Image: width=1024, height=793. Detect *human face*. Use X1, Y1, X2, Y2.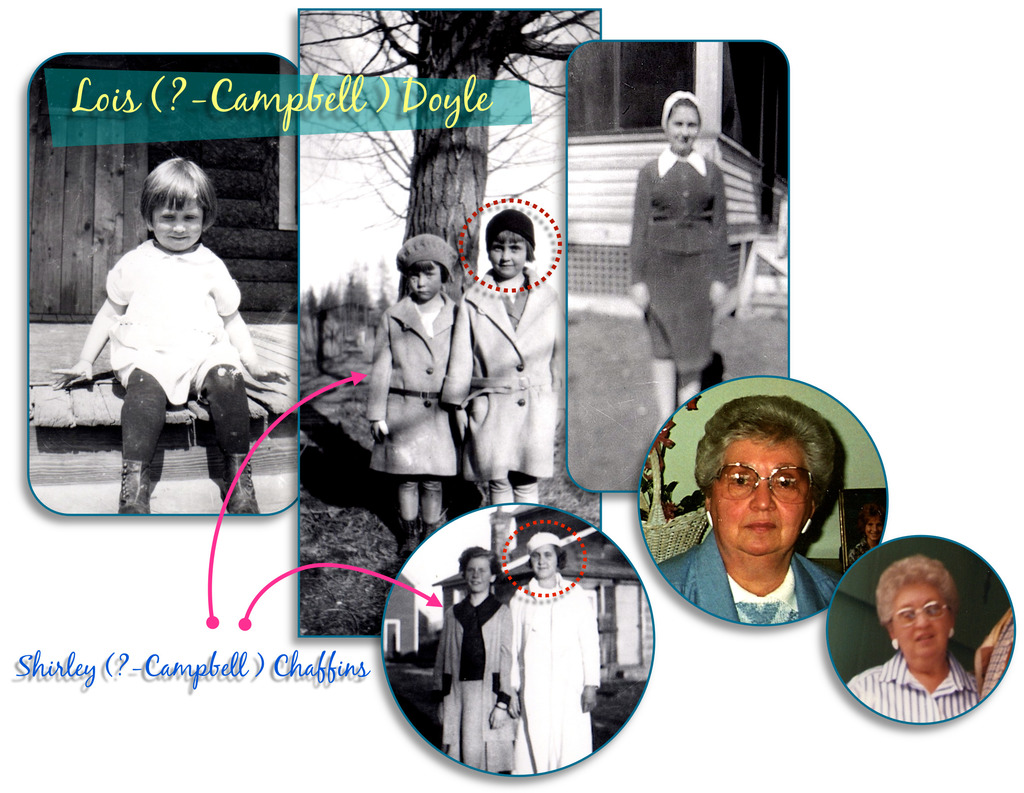
492, 232, 527, 276.
